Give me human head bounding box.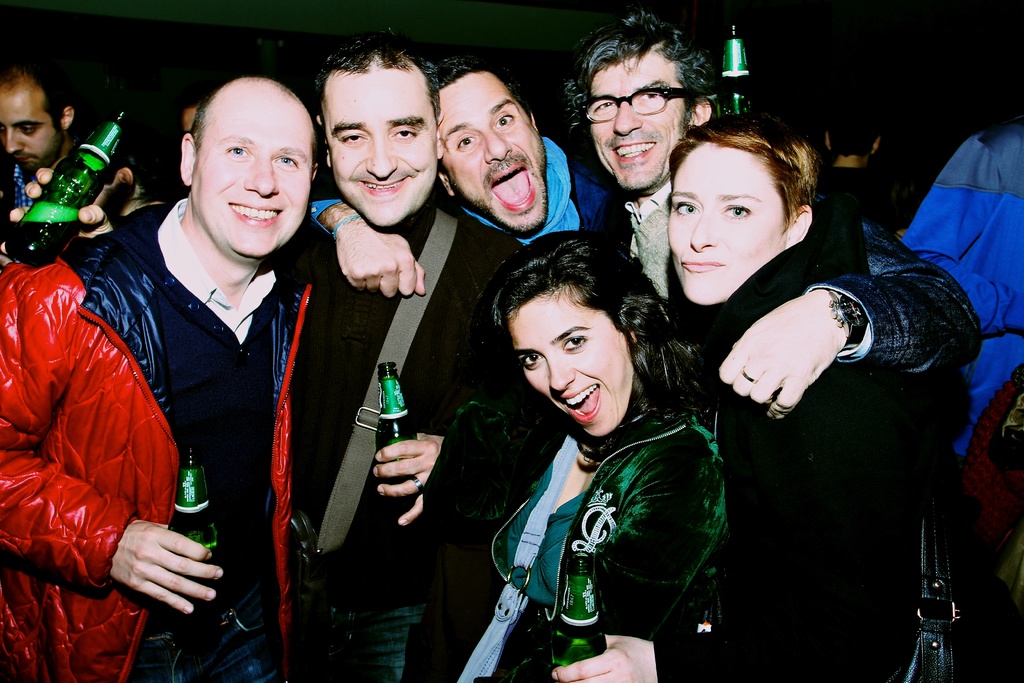
box(810, 95, 885, 167).
